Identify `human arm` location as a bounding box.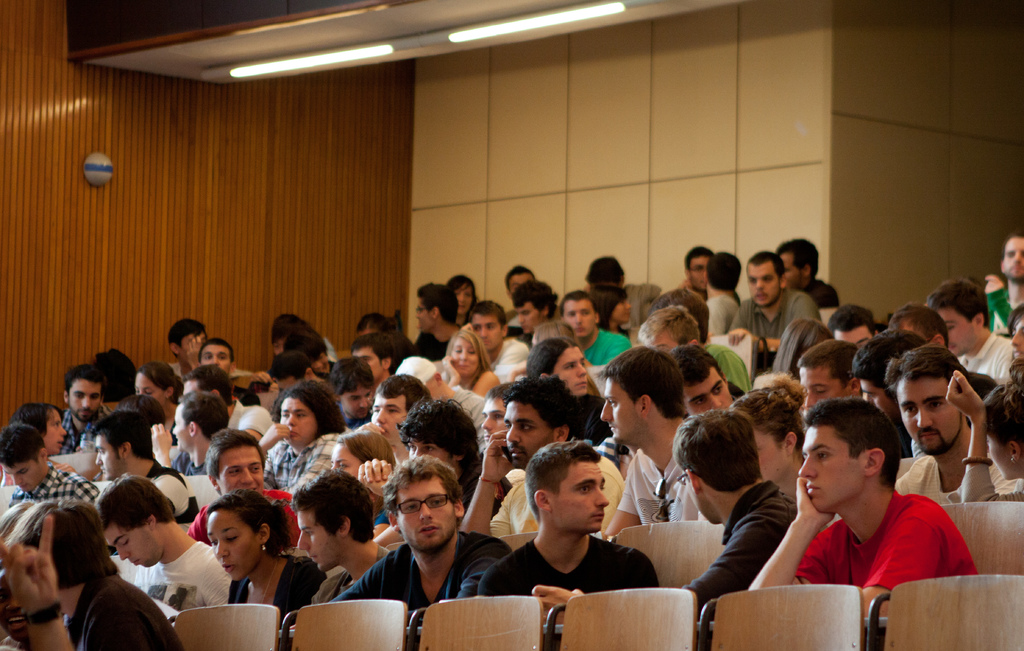
709 346 753 405.
